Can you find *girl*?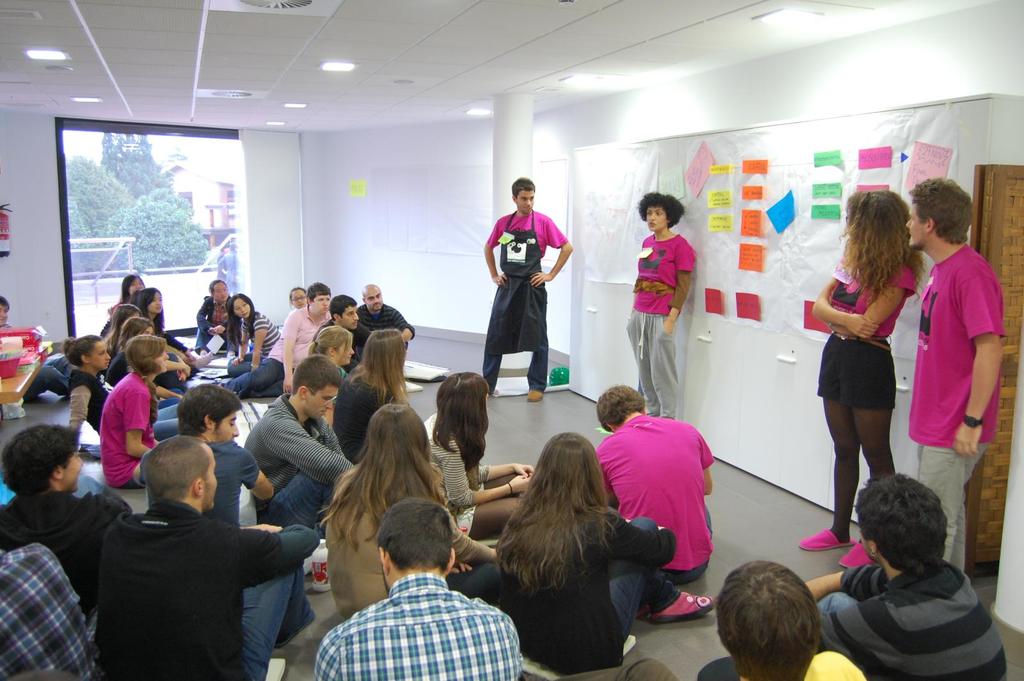
Yes, bounding box: rect(124, 319, 185, 389).
